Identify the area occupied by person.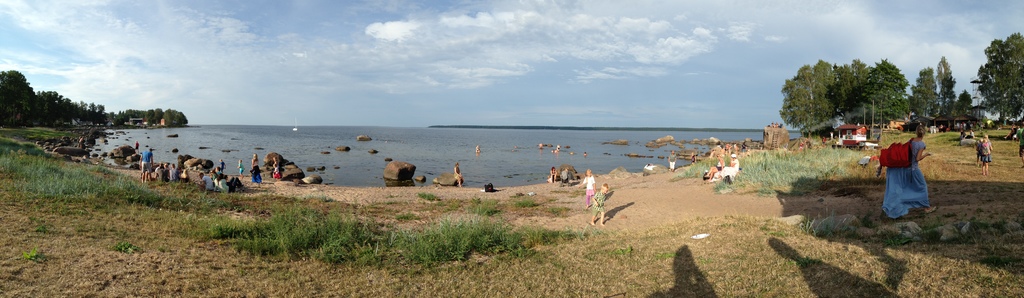
Area: select_region(1012, 126, 1020, 139).
